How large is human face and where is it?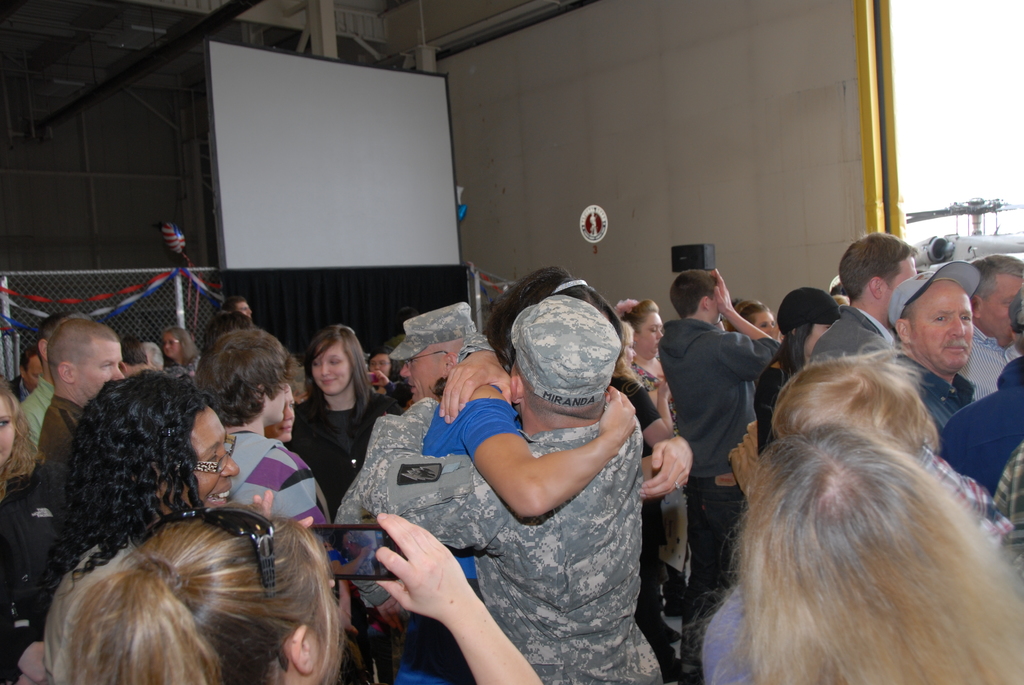
Bounding box: BBox(195, 409, 244, 510).
